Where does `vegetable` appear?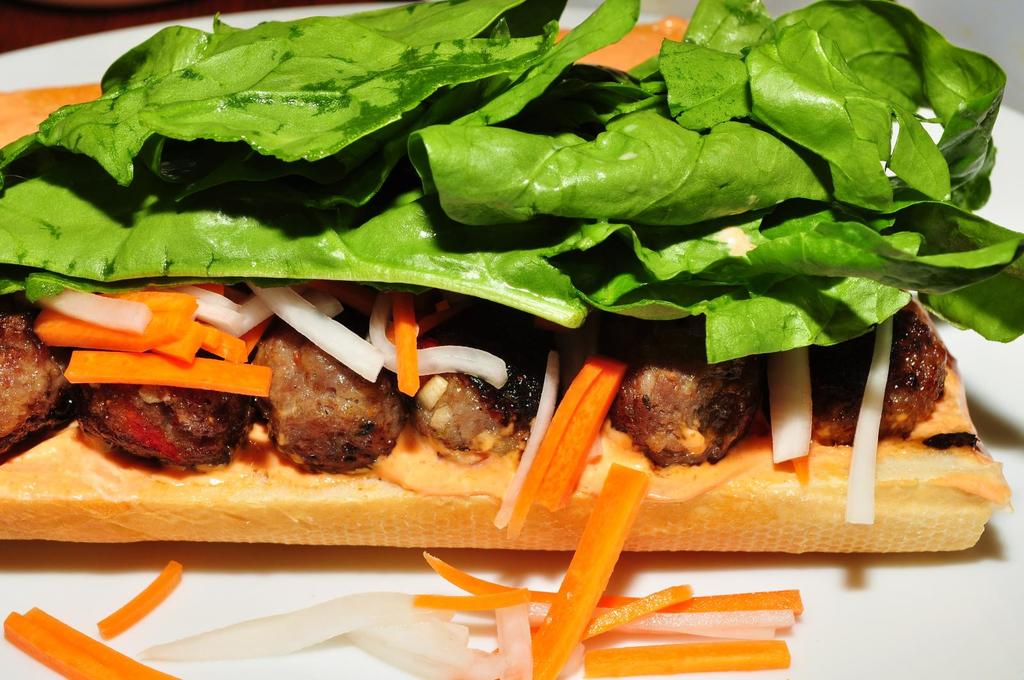
Appears at left=96, top=558, right=181, bottom=640.
